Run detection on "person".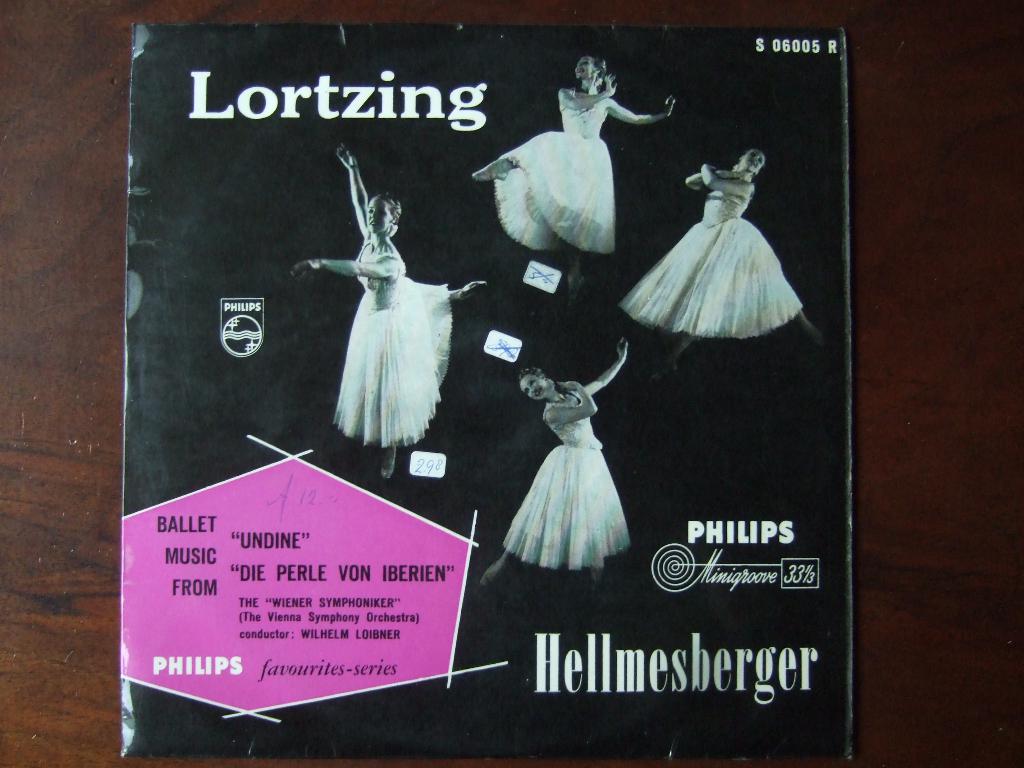
Result: x1=494, y1=98, x2=616, y2=252.
